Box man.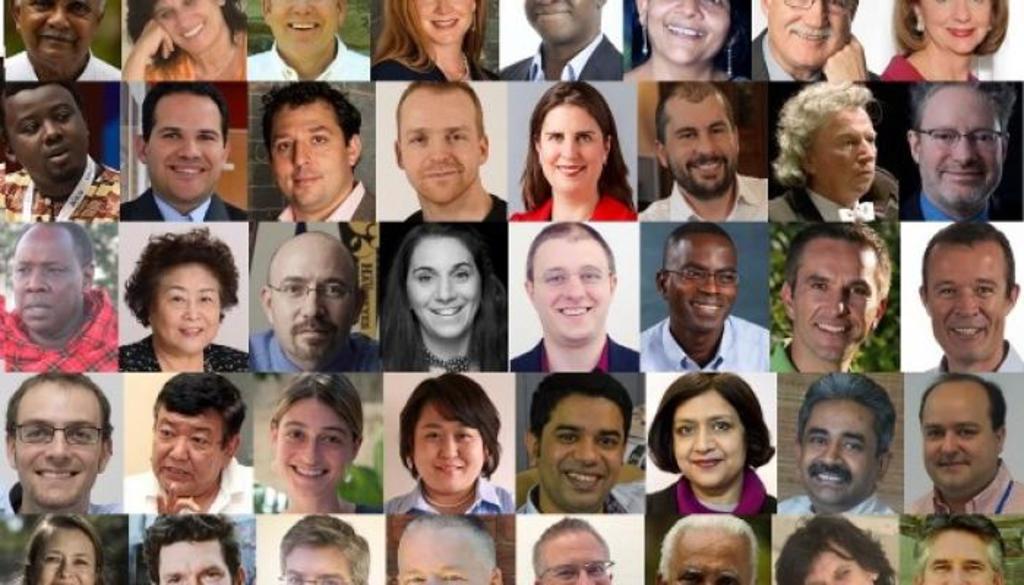
crop(895, 370, 1018, 572).
